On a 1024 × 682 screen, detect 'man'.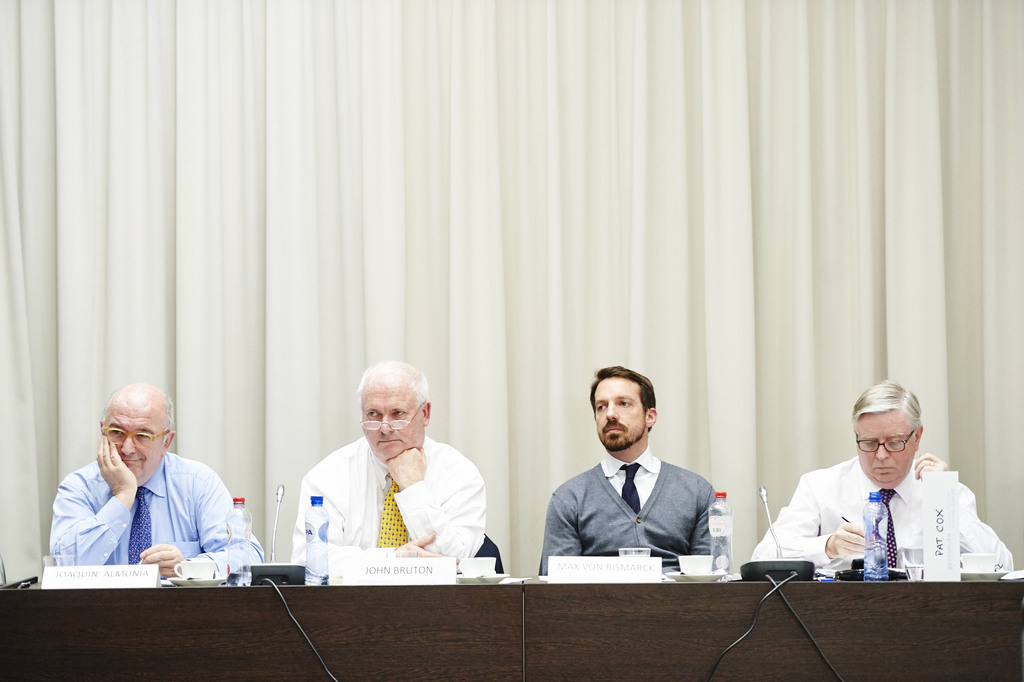
l=541, t=381, r=737, b=581.
